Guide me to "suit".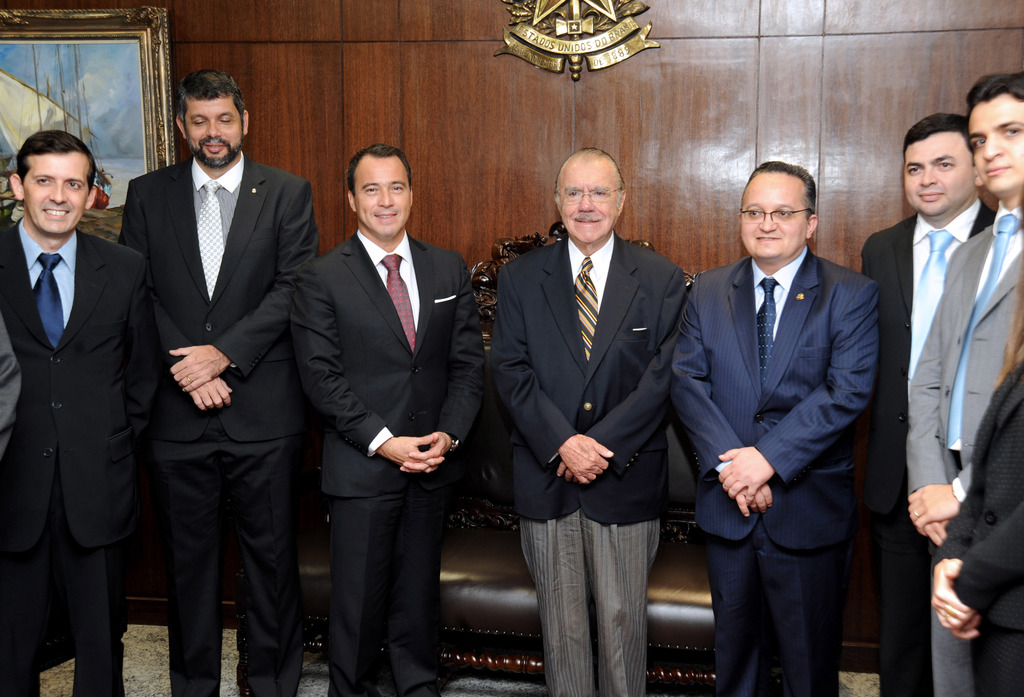
Guidance: (485, 237, 691, 696).
